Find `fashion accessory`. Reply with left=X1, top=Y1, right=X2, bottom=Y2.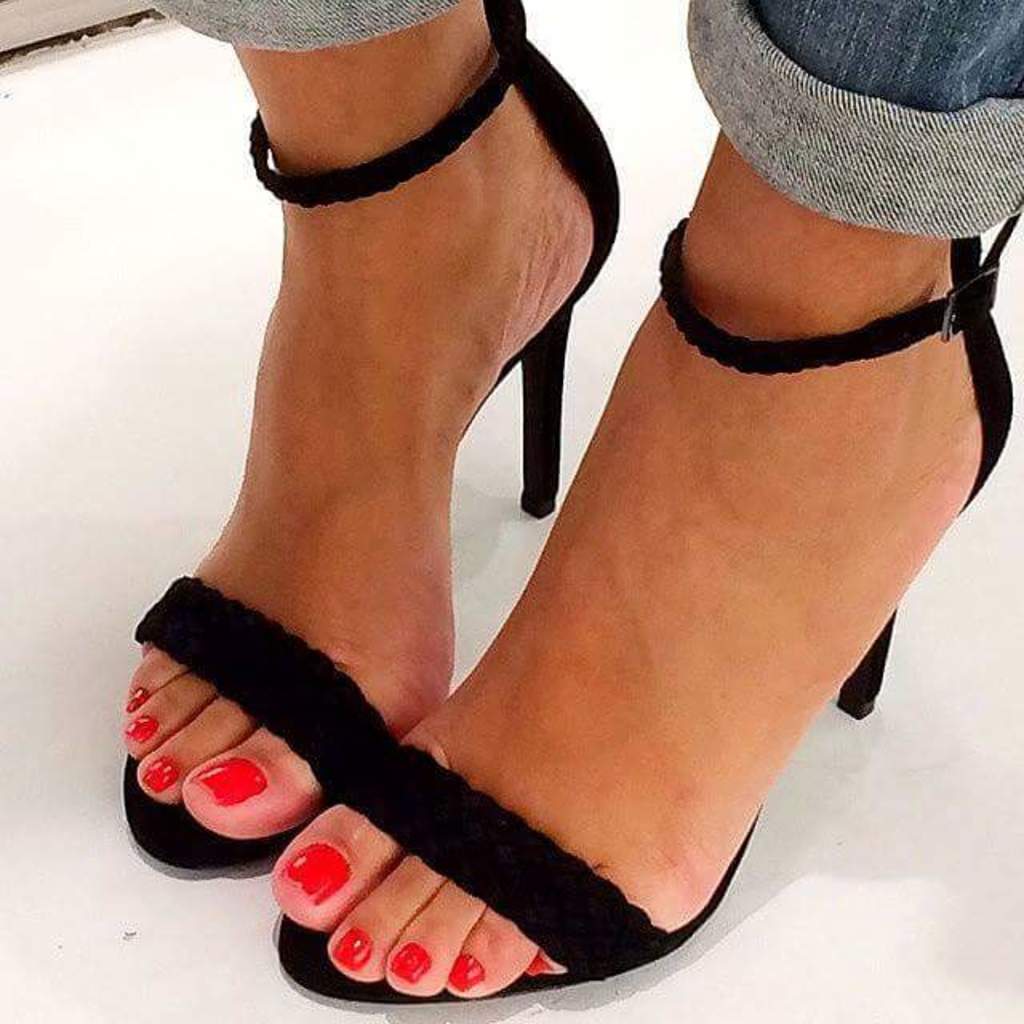
left=522, top=958, right=552, bottom=971.
